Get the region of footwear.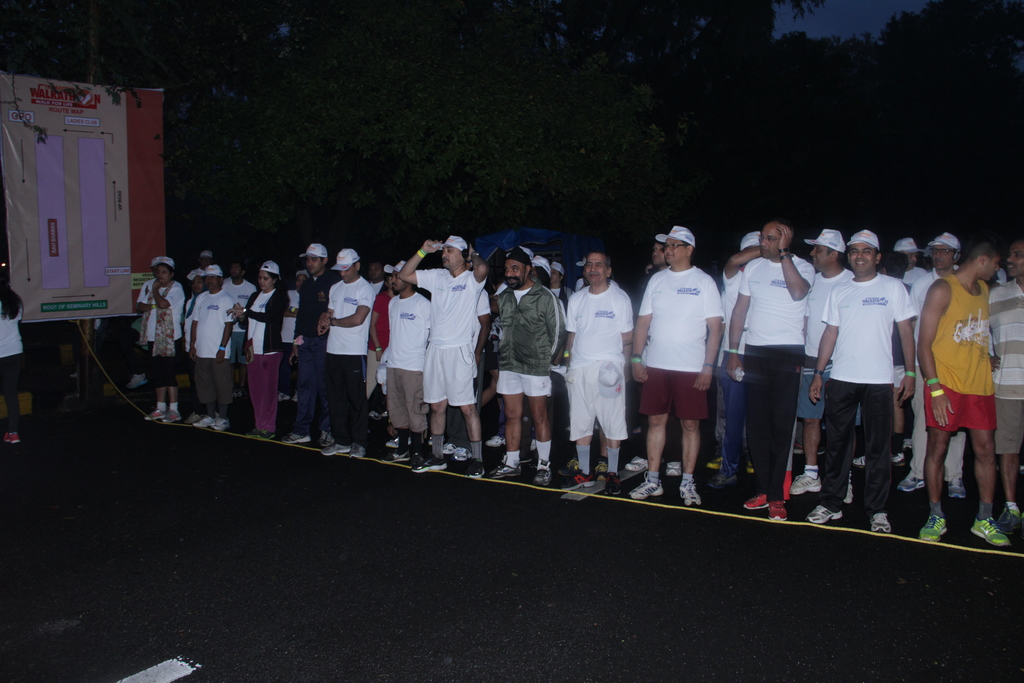
990 506 1023 529.
